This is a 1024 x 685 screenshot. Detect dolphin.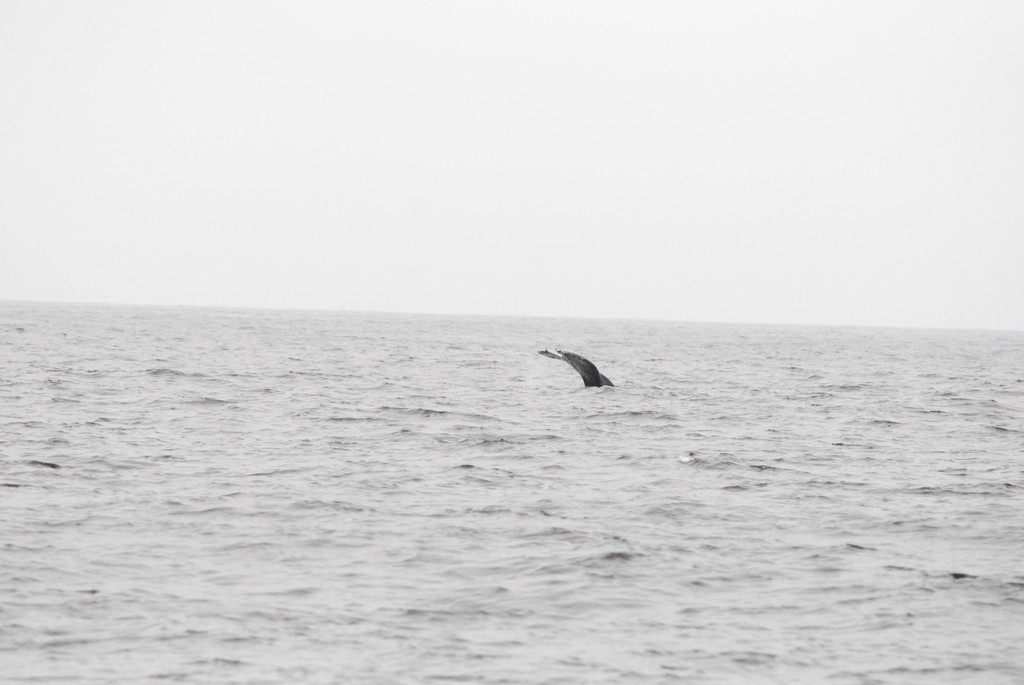
(536, 347, 615, 388).
